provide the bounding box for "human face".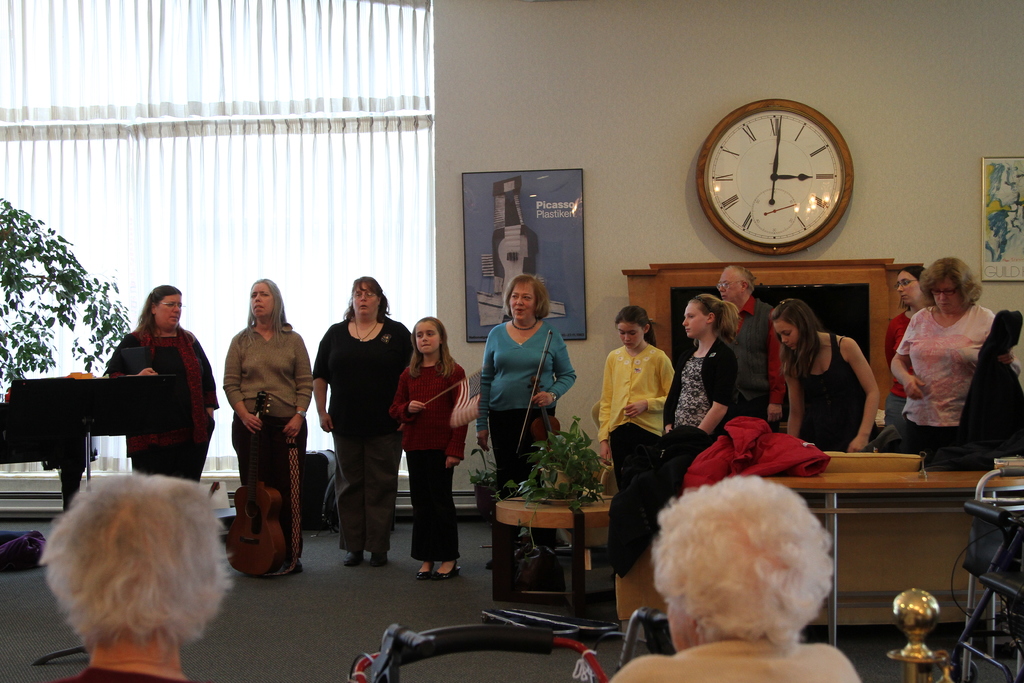
(718, 269, 737, 308).
